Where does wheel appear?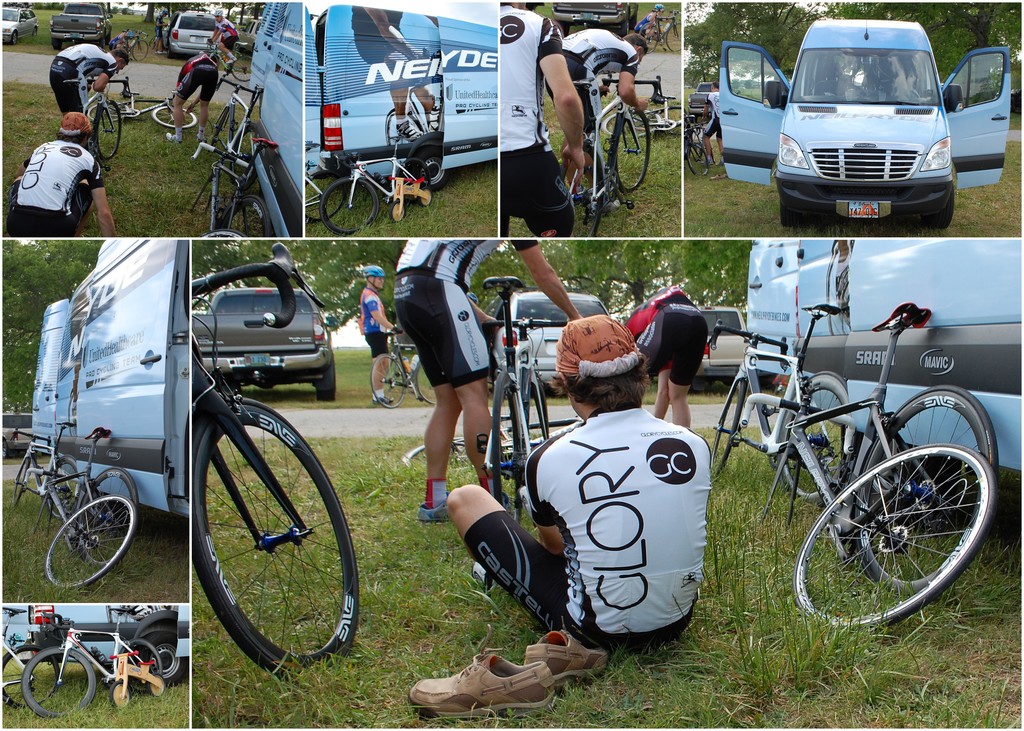
Appears at <box>319,179,377,234</box>.
